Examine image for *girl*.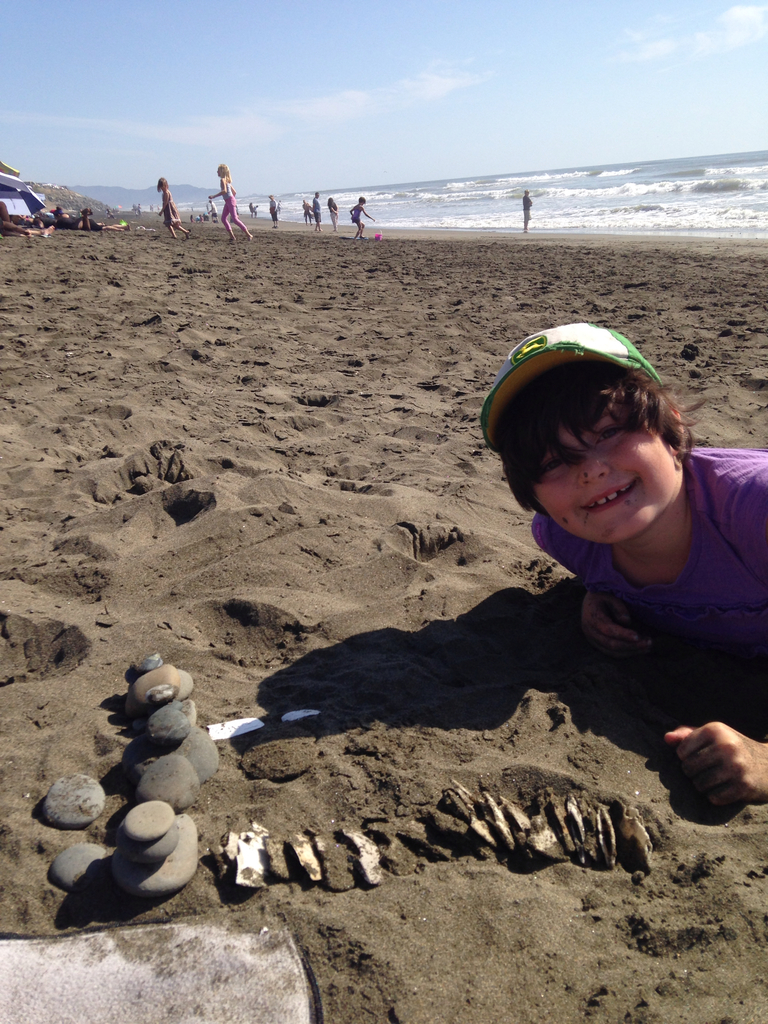
Examination result: rect(324, 198, 337, 230).
